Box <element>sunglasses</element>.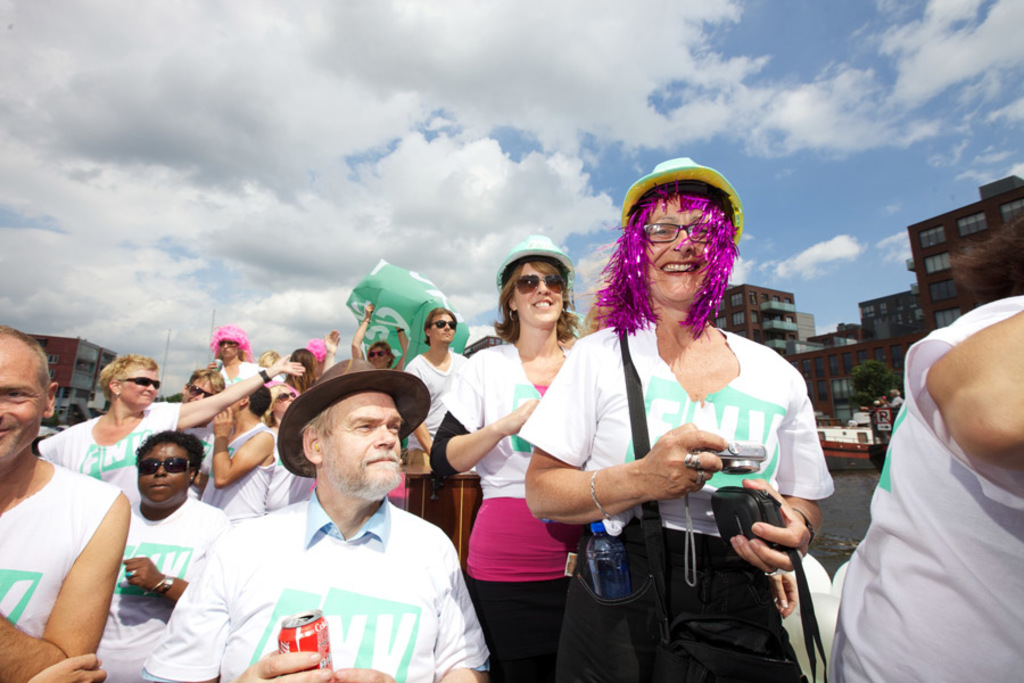
select_region(512, 274, 570, 294).
